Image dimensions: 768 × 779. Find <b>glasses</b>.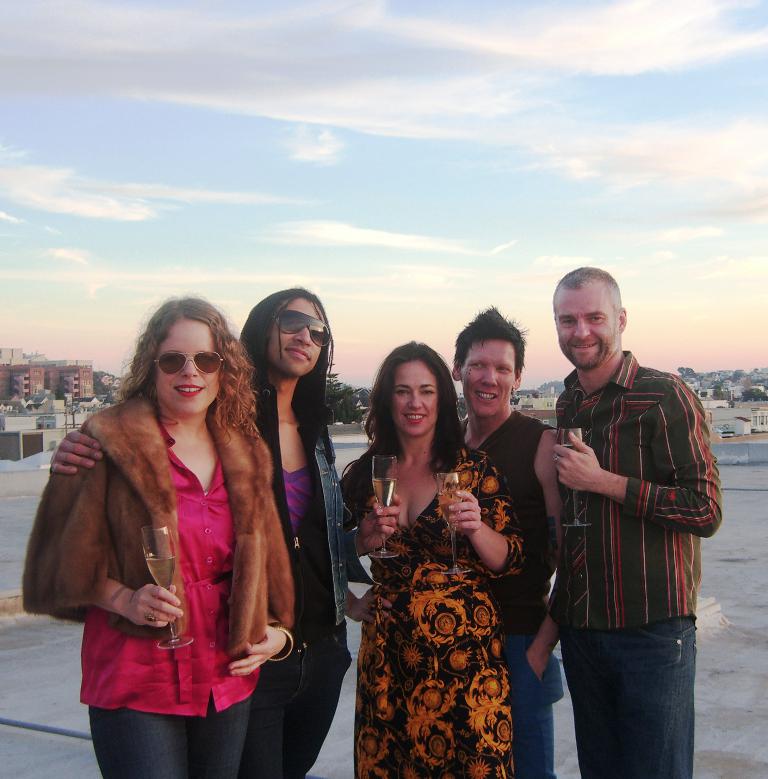
x1=270 y1=308 x2=334 y2=348.
